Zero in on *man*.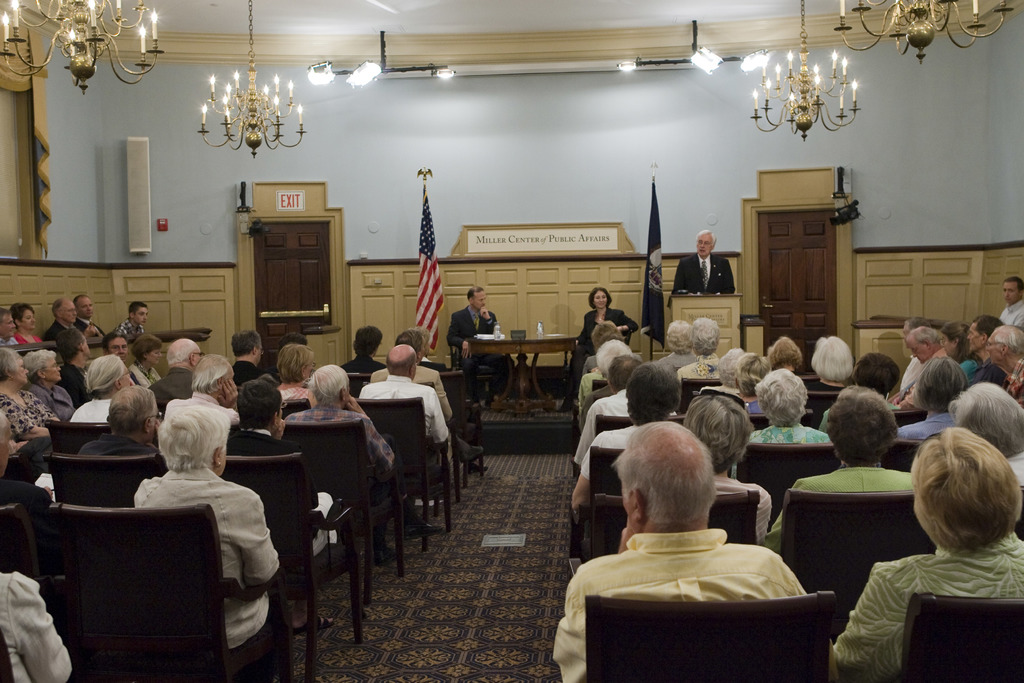
Zeroed in: pyautogui.locateOnScreen(353, 338, 458, 449).
